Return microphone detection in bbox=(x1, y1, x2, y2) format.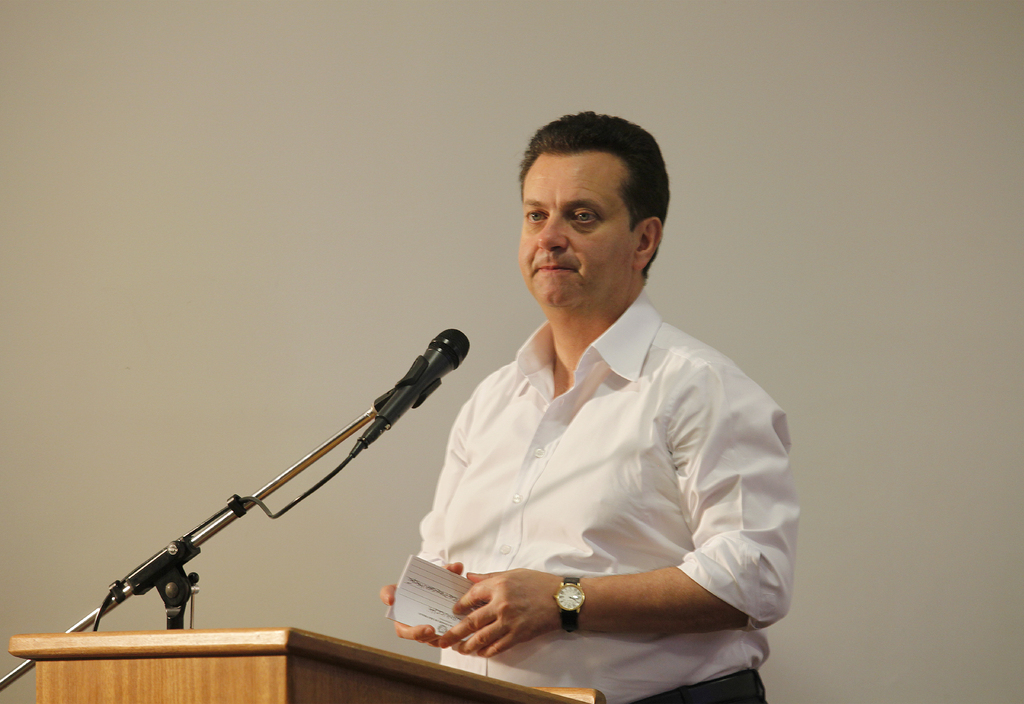
bbox=(350, 329, 472, 458).
